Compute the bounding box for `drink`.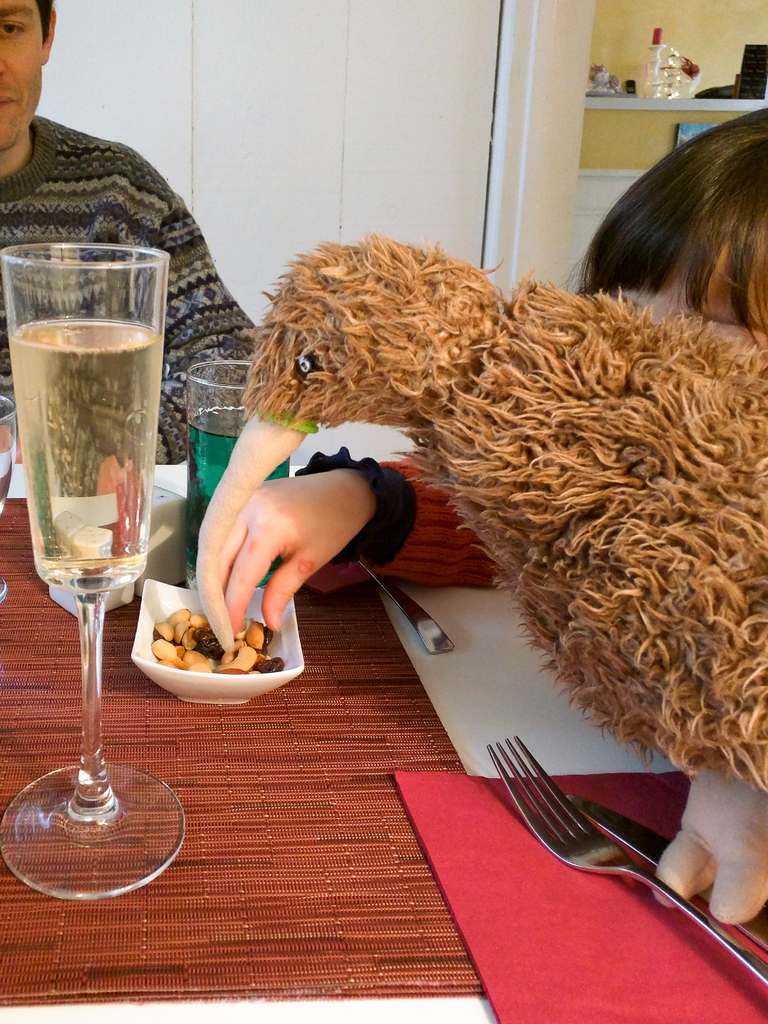
<region>191, 410, 289, 587</region>.
